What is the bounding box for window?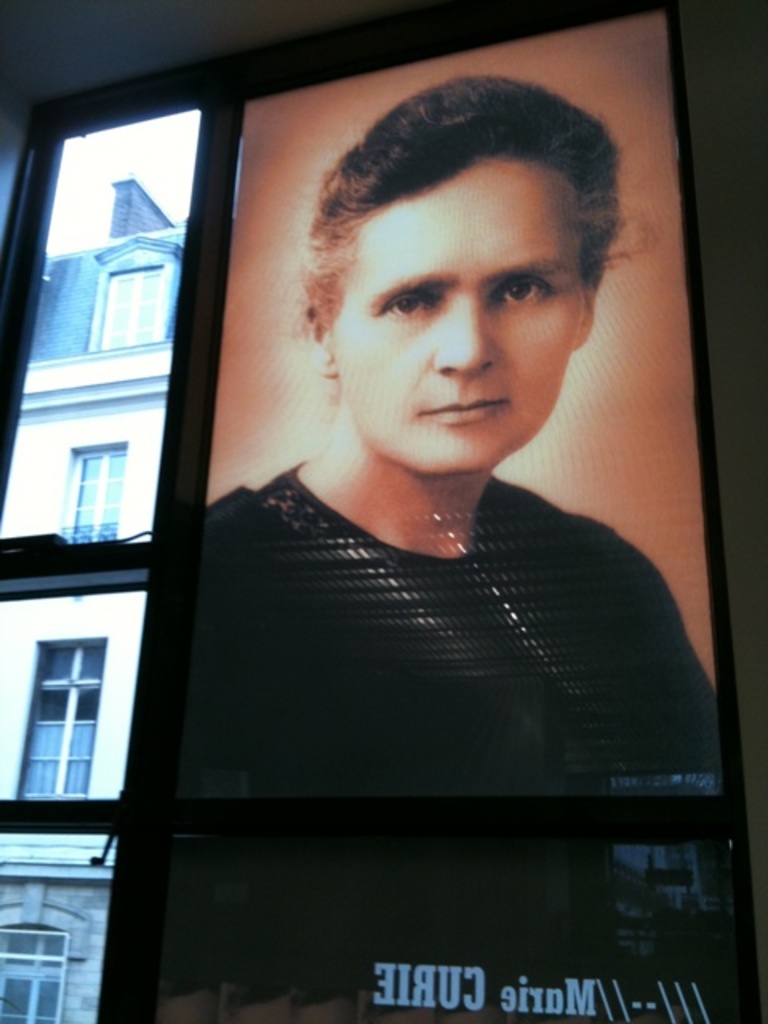
bbox=(66, 442, 130, 542).
